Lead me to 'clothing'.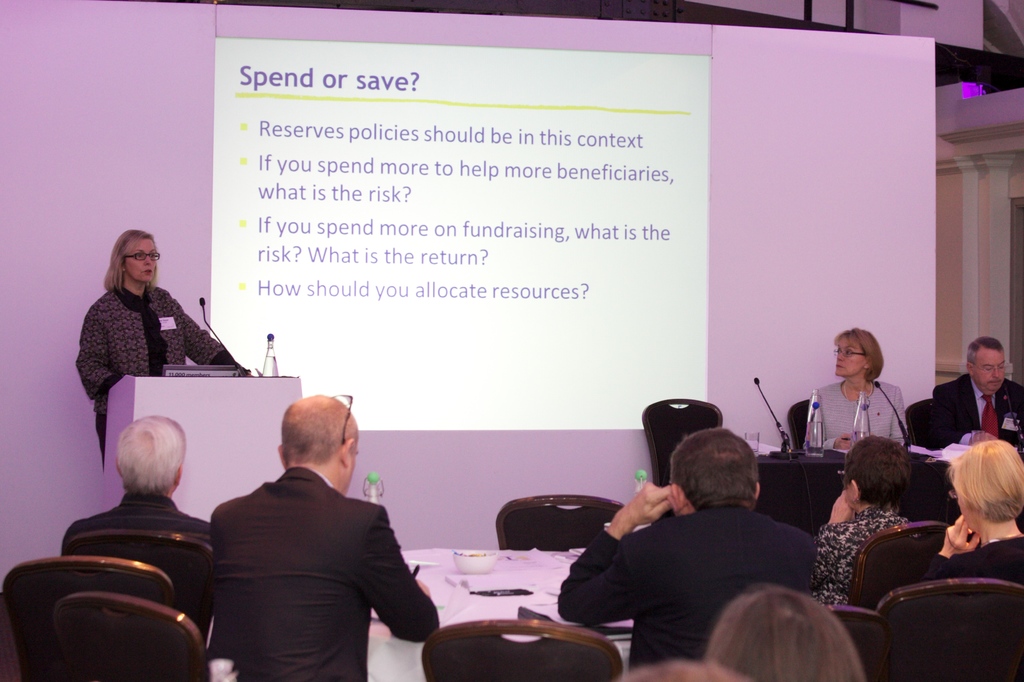
Lead to rect(808, 501, 911, 606).
